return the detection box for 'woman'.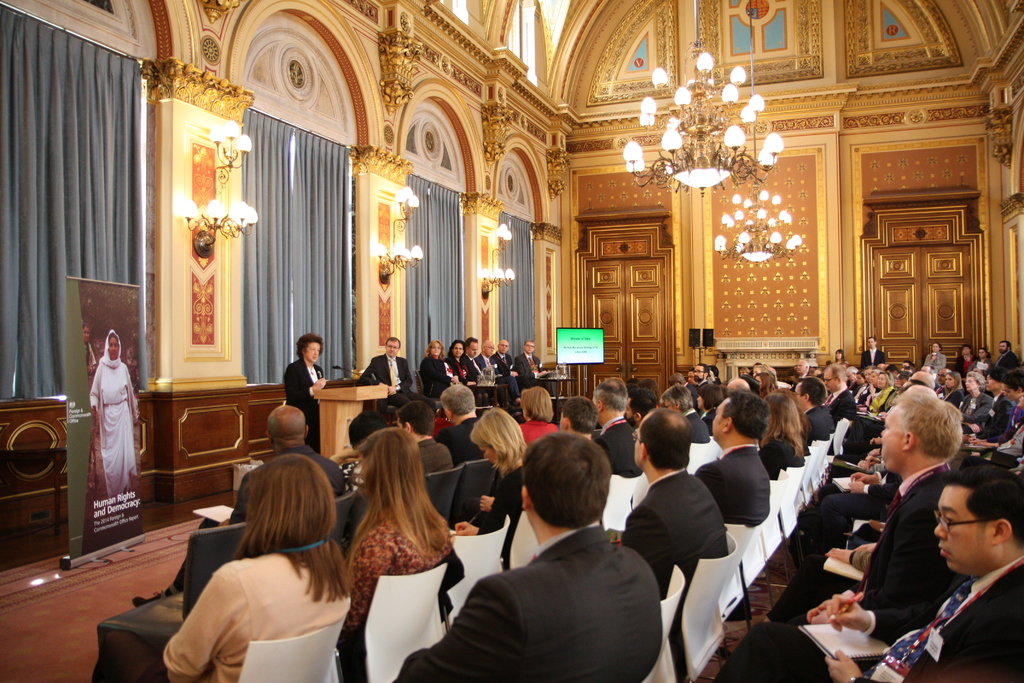
pyautogui.locateOnScreen(425, 339, 455, 398).
